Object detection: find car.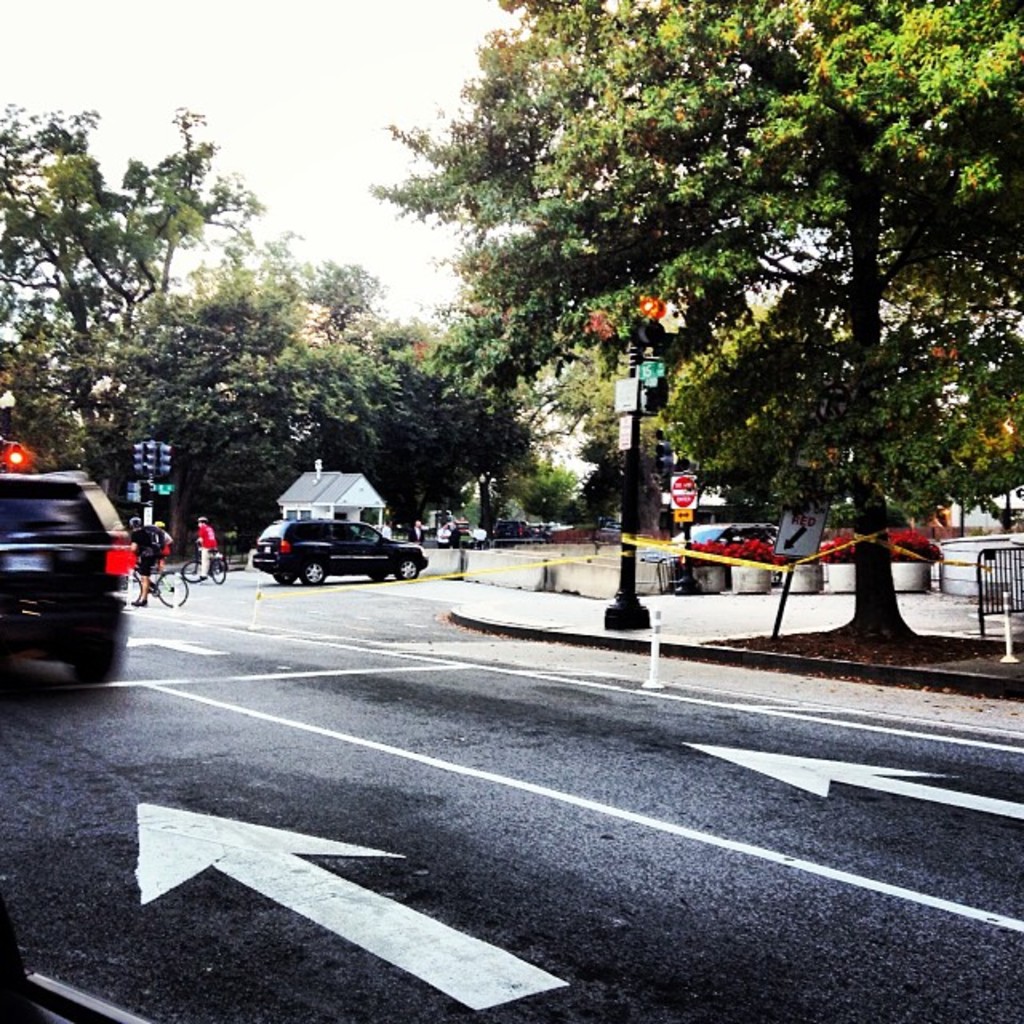
Rect(488, 517, 530, 542).
